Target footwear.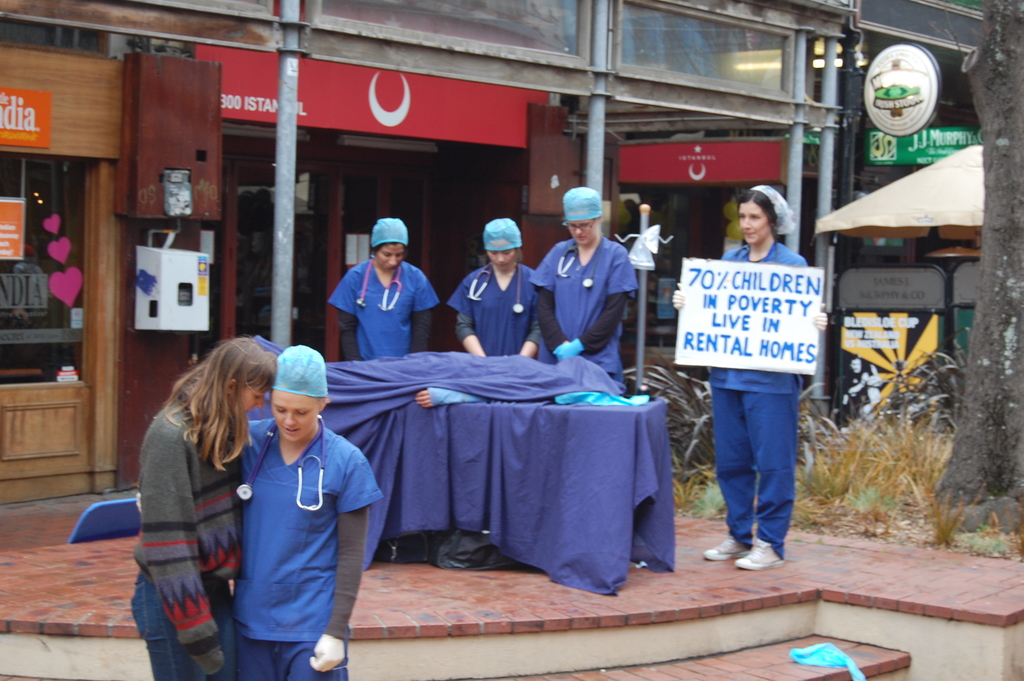
Target region: [left=735, top=537, right=786, bottom=570].
